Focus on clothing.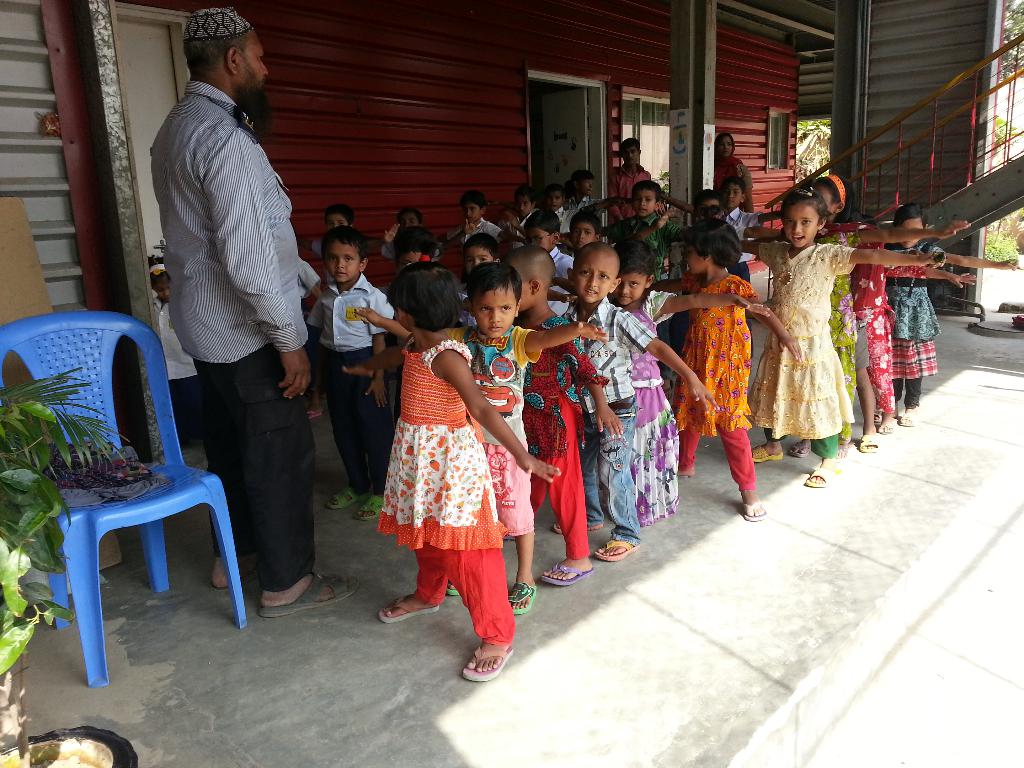
Focused at <bbox>884, 233, 945, 408</bbox>.
